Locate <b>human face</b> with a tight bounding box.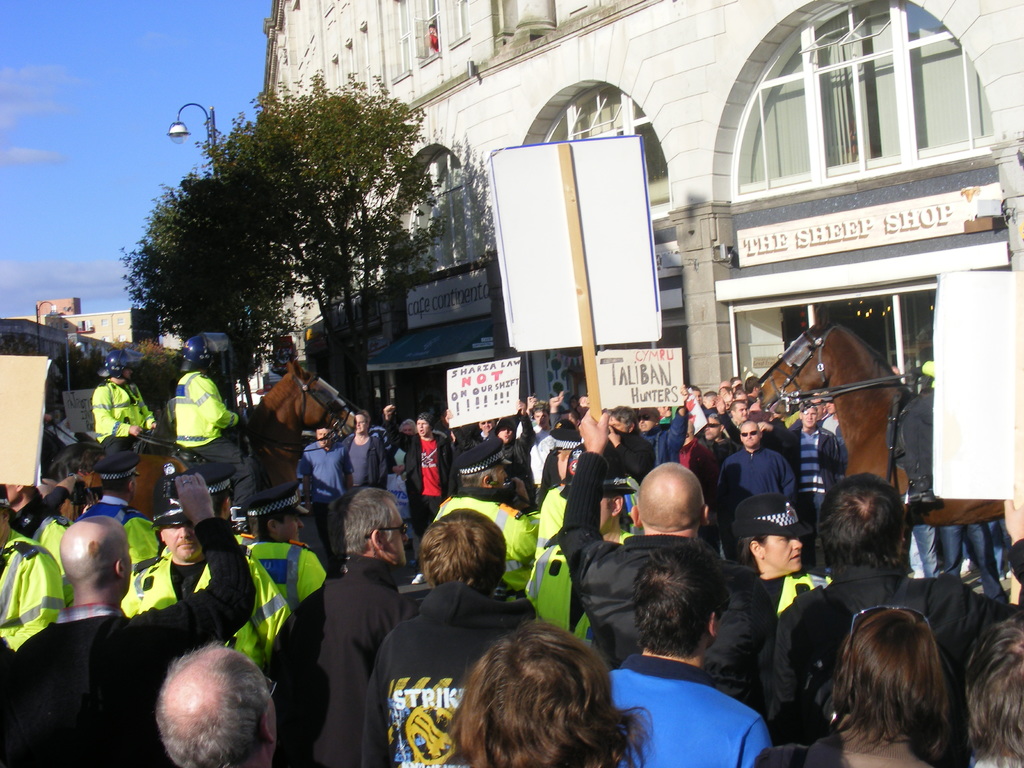
bbox(636, 406, 659, 430).
